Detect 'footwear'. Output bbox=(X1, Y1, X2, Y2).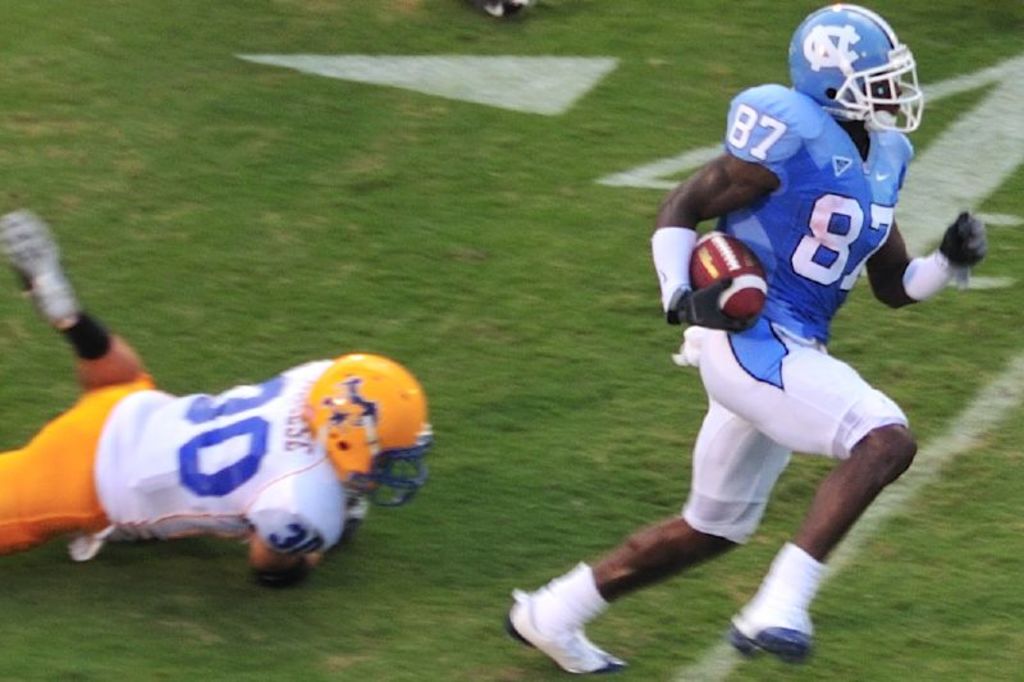
bbox=(0, 200, 87, 342).
